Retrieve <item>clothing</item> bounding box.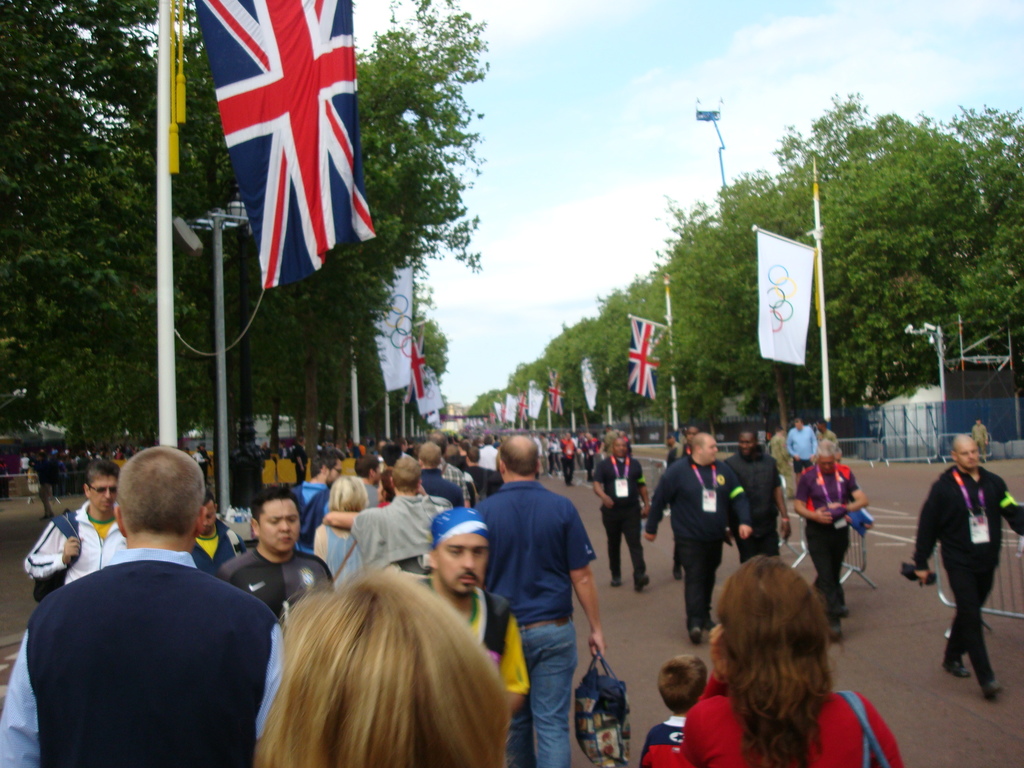
Bounding box: <region>680, 672, 907, 767</region>.
